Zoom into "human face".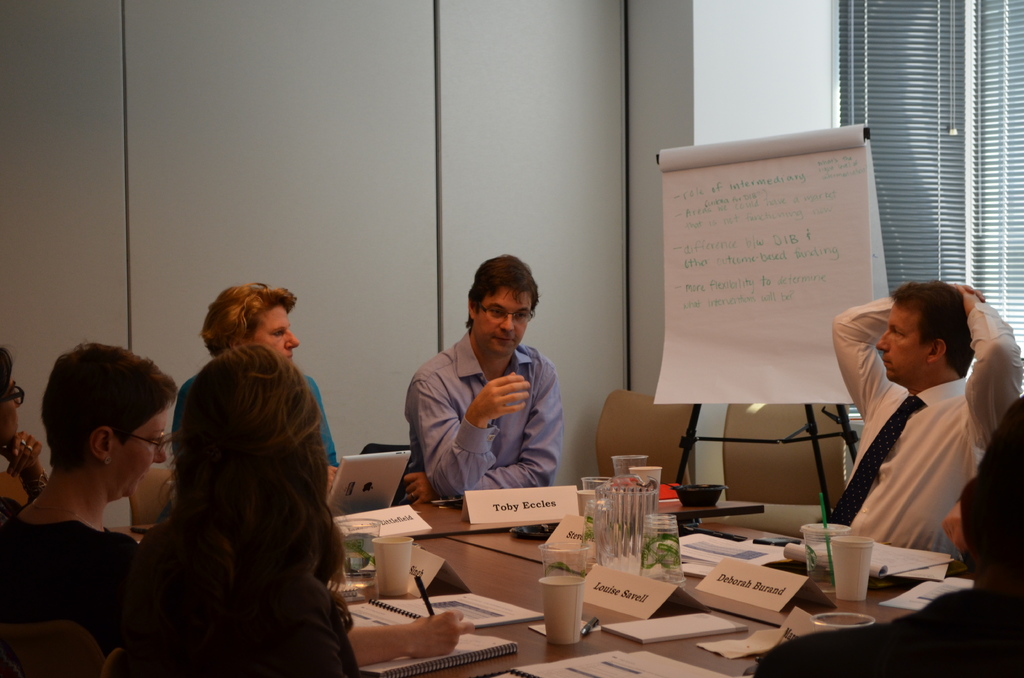
Zoom target: 260:303:301:362.
